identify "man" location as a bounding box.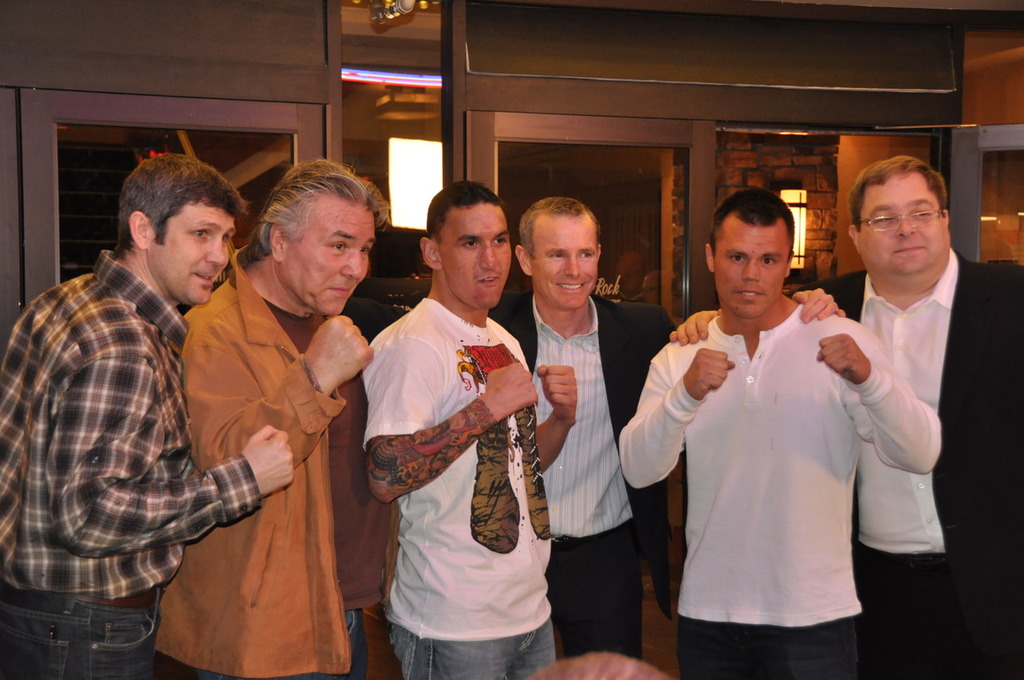
detection(499, 200, 674, 678).
